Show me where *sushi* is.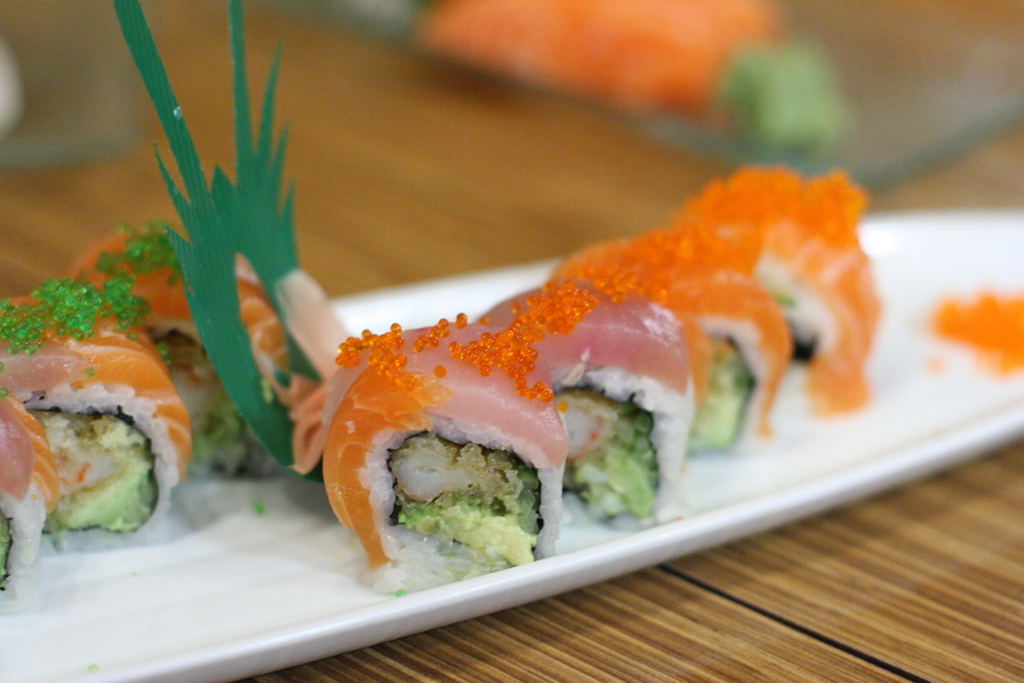
*sushi* is at box(305, 340, 560, 597).
